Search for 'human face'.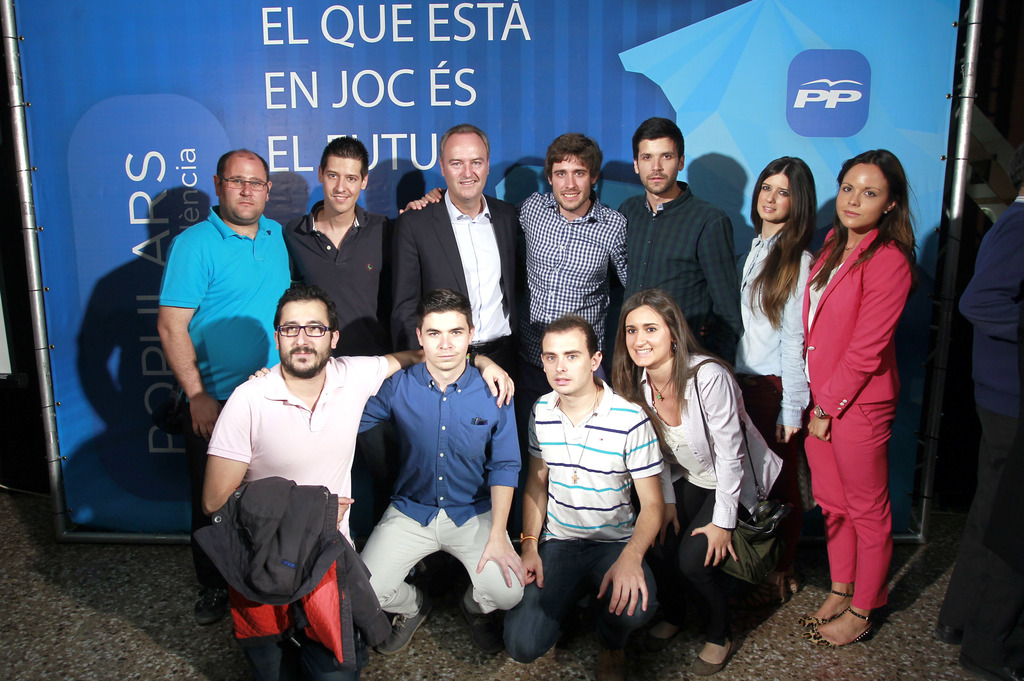
Found at select_region(748, 172, 794, 224).
